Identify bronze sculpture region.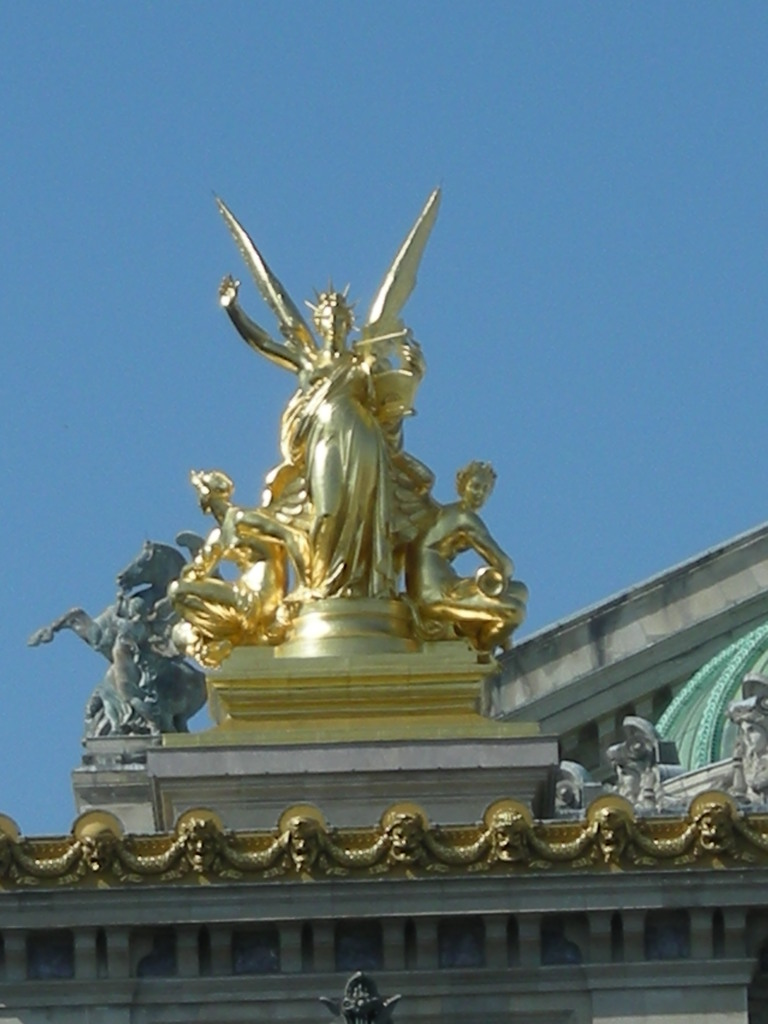
Region: l=156, t=175, r=531, b=665.
